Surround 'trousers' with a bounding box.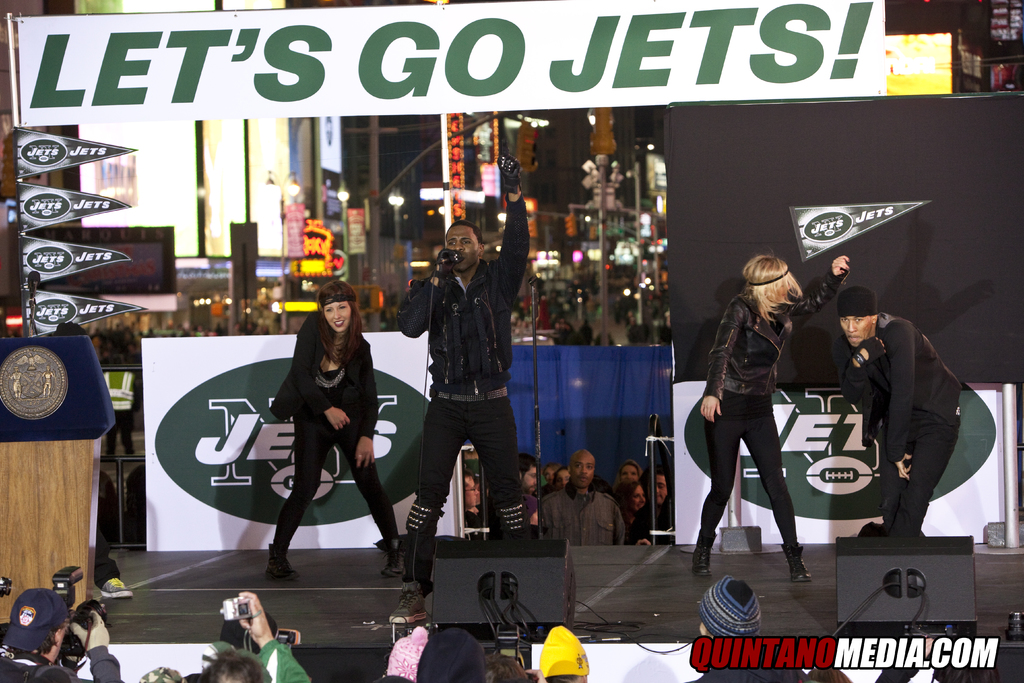
[402,397,536,594].
